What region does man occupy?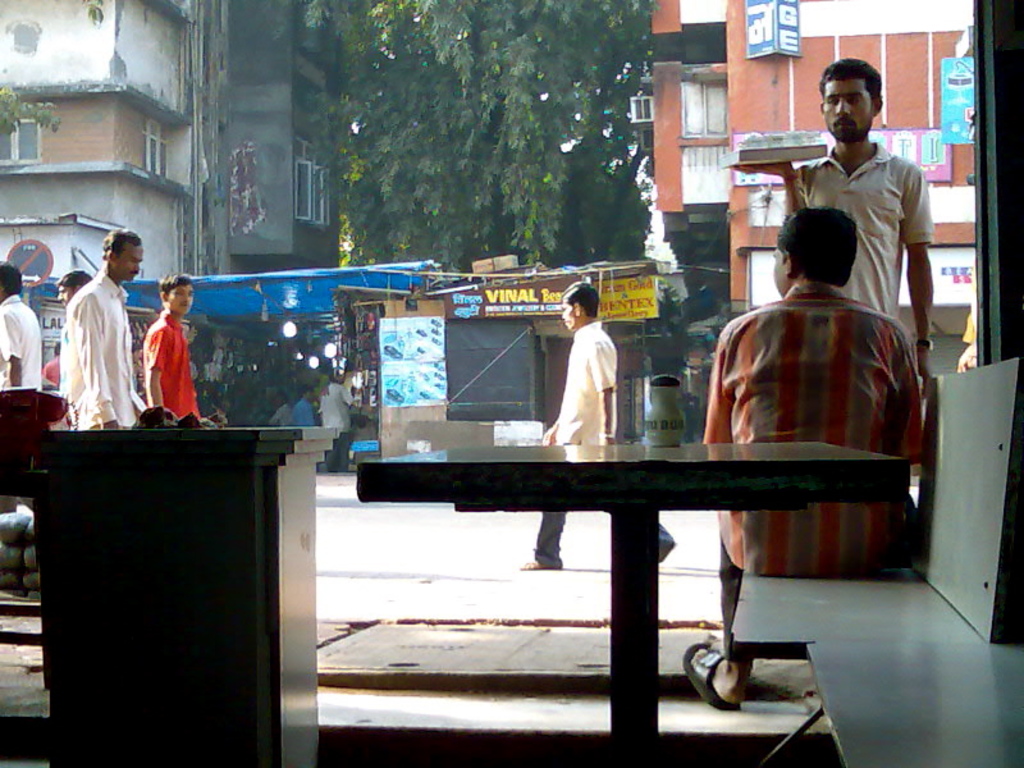
left=730, top=59, right=931, bottom=399.
